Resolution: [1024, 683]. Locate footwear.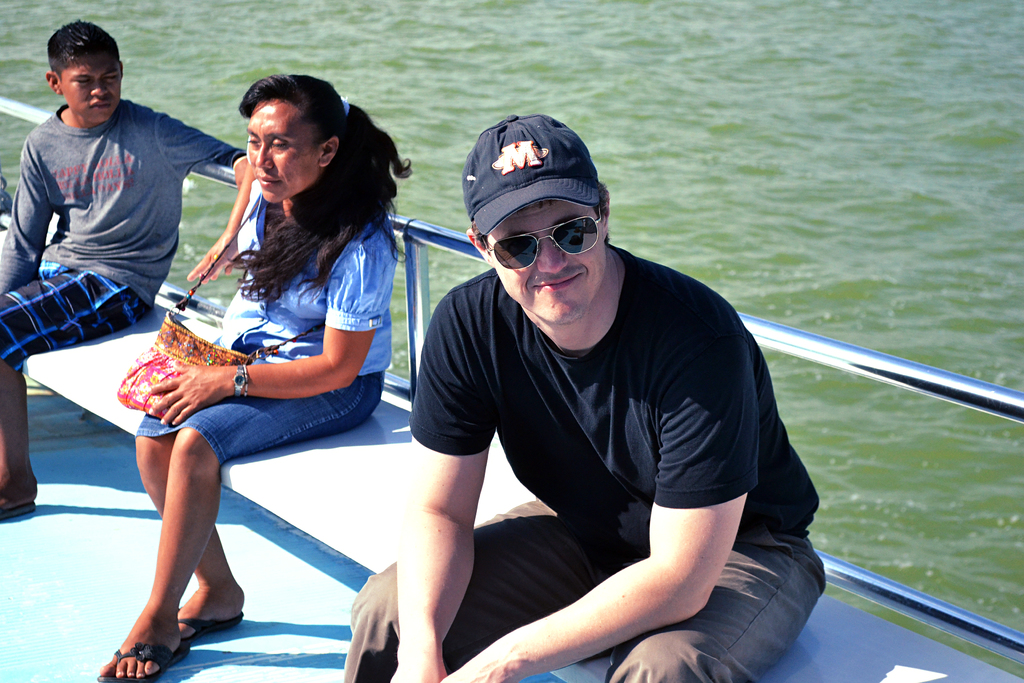
<box>92,639,191,682</box>.
